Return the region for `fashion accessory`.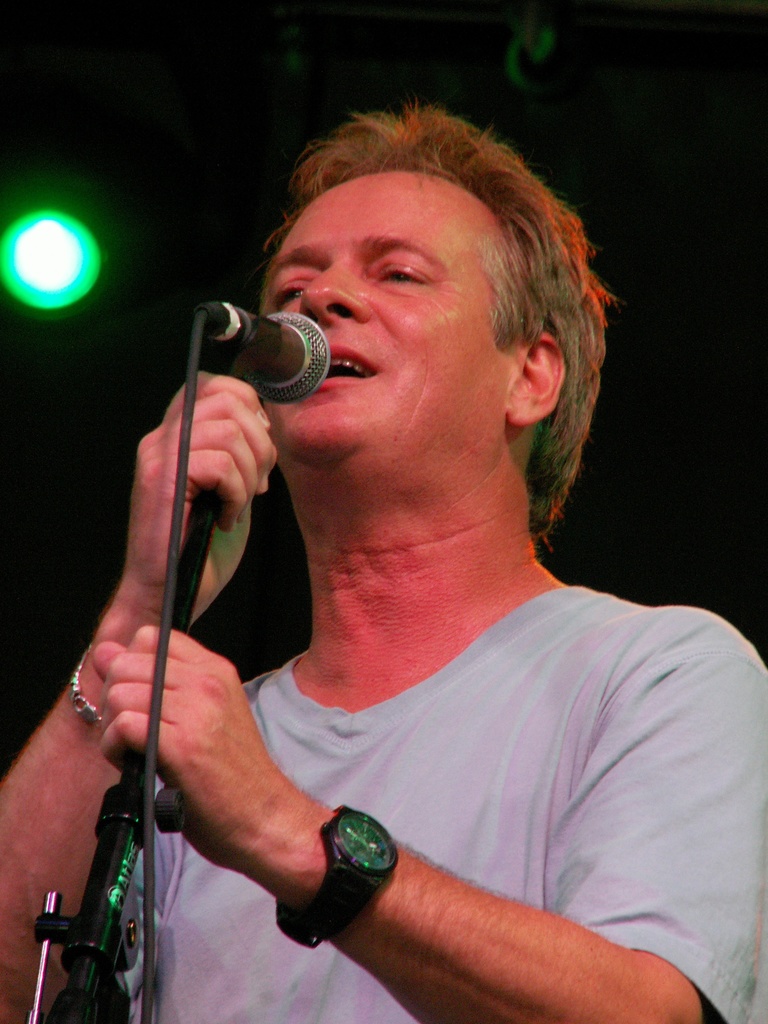
68:650:110:732.
